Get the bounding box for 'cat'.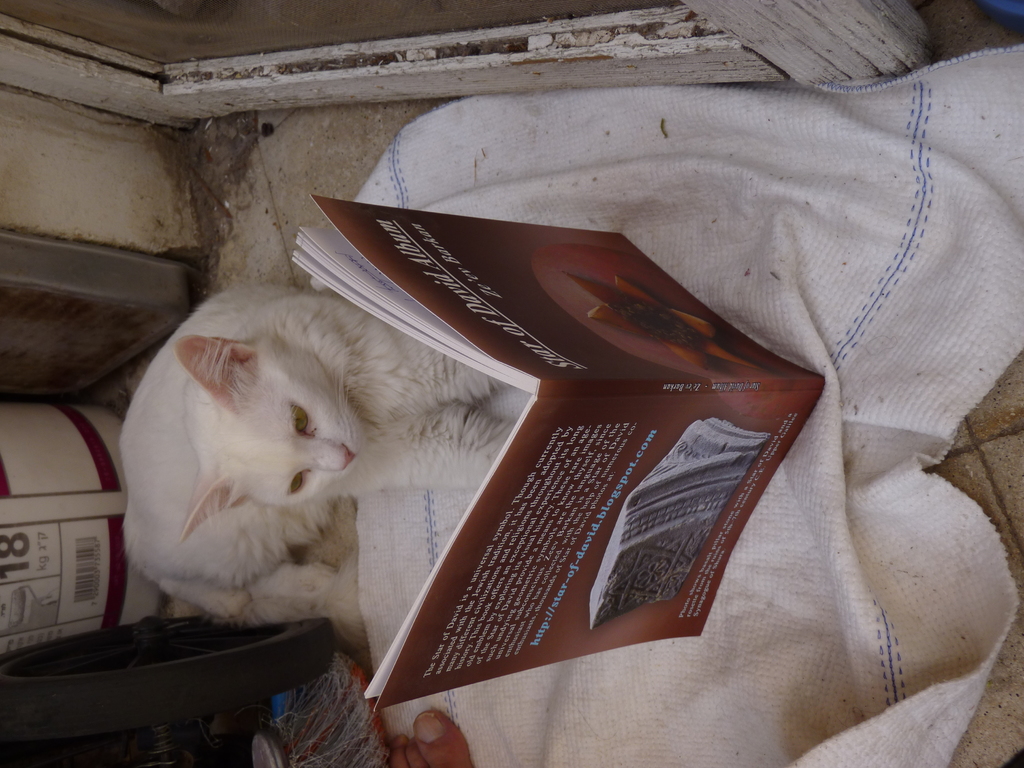
left=120, top=280, right=516, bottom=648.
